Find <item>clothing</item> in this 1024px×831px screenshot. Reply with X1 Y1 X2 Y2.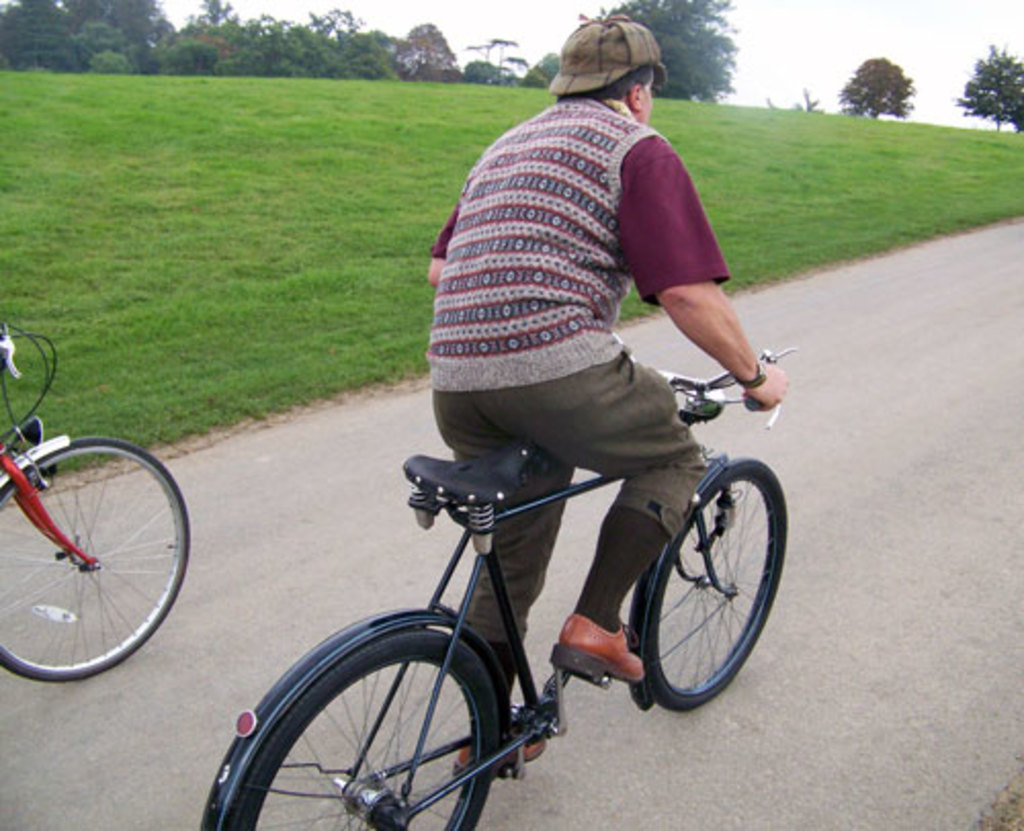
565 501 682 639.
